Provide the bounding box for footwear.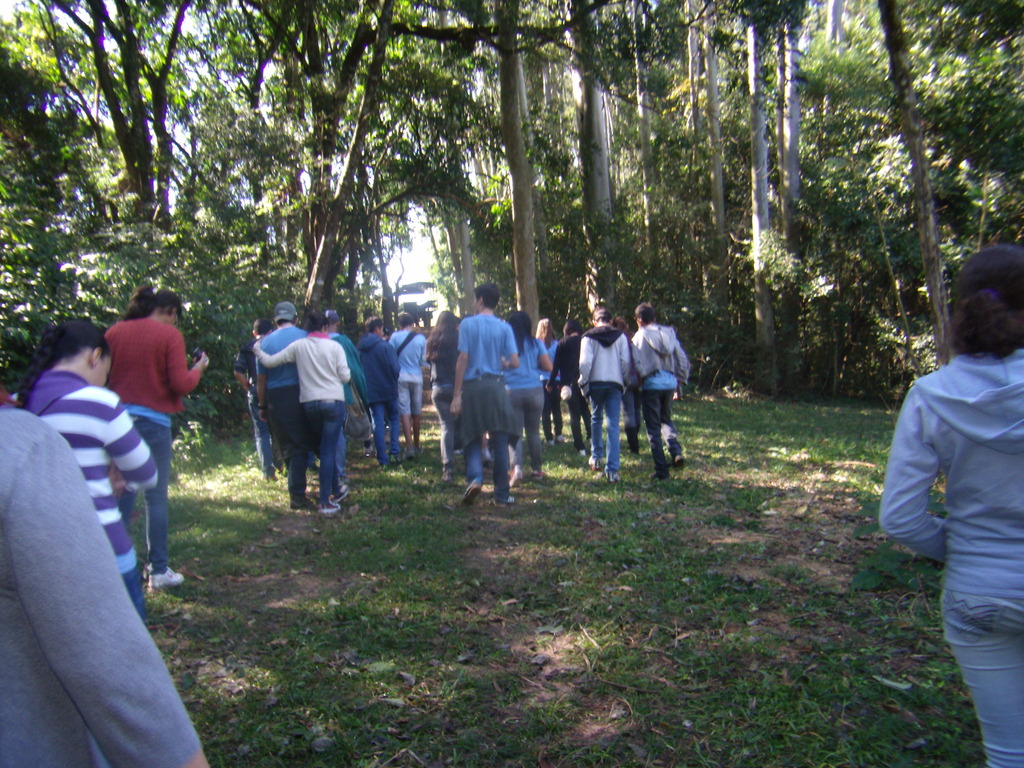
{"left": 509, "top": 464, "right": 525, "bottom": 486}.
